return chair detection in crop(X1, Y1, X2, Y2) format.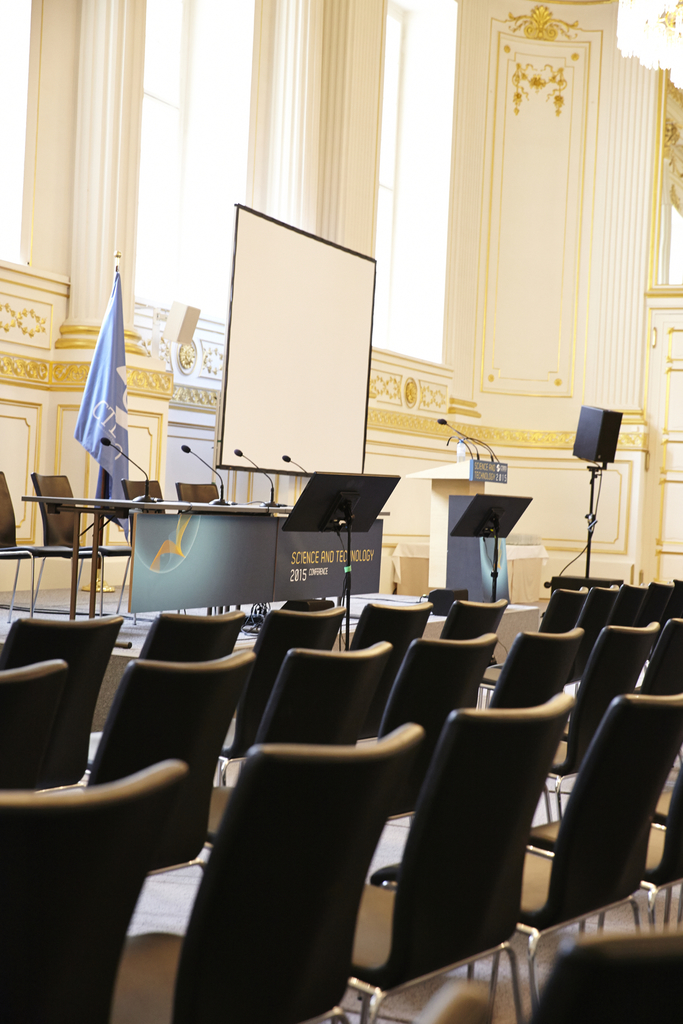
crop(367, 593, 438, 672).
